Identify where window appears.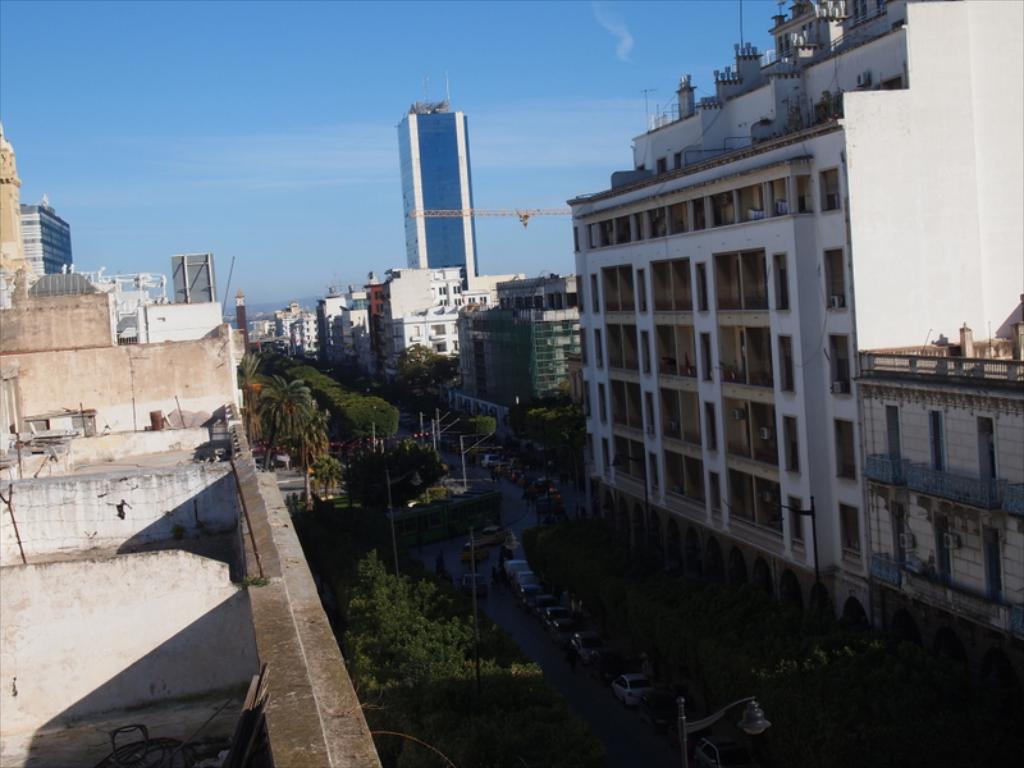
Appears at {"x1": 635, "y1": 266, "x2": 652, "y2": 315}.
